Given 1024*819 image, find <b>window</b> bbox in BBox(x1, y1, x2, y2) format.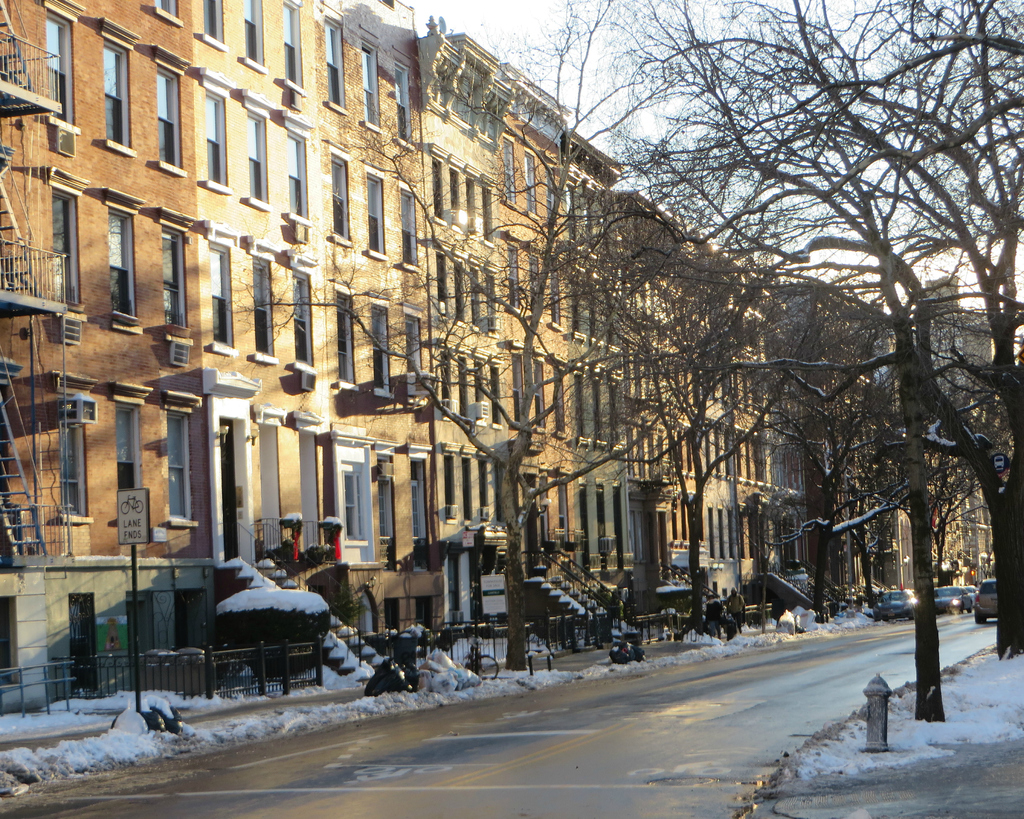
BBox(202, 0, 231, 51).
